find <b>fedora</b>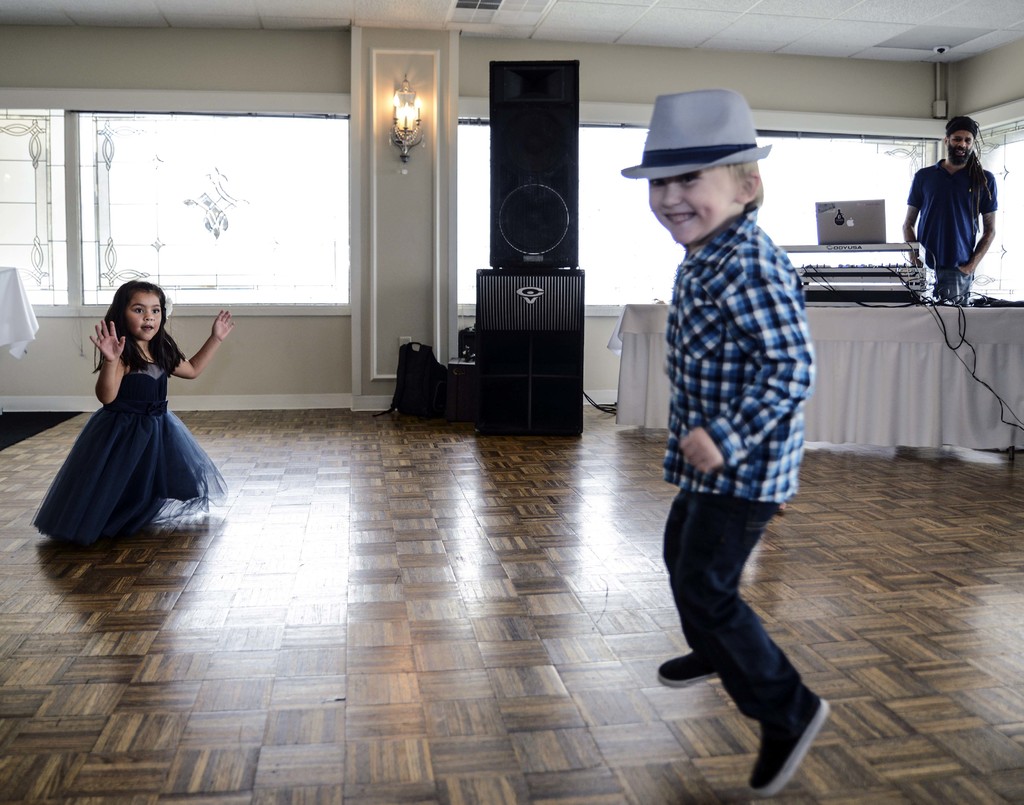
l=620, t=86, r=769, b=176
